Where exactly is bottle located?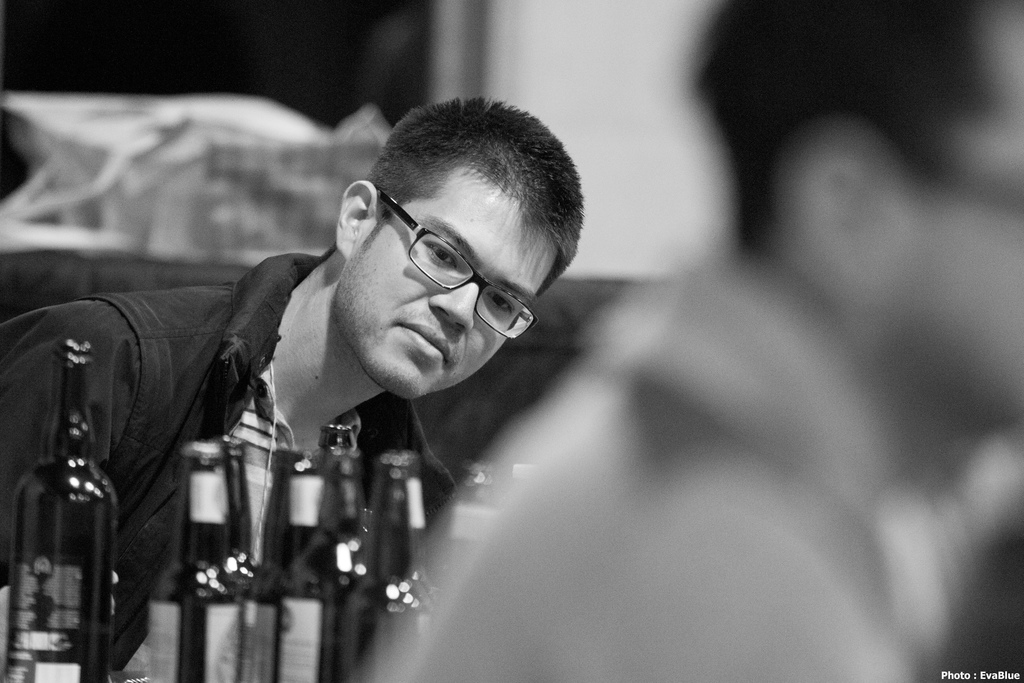
Its bounding box is detection(237, 456, 334, 679).
